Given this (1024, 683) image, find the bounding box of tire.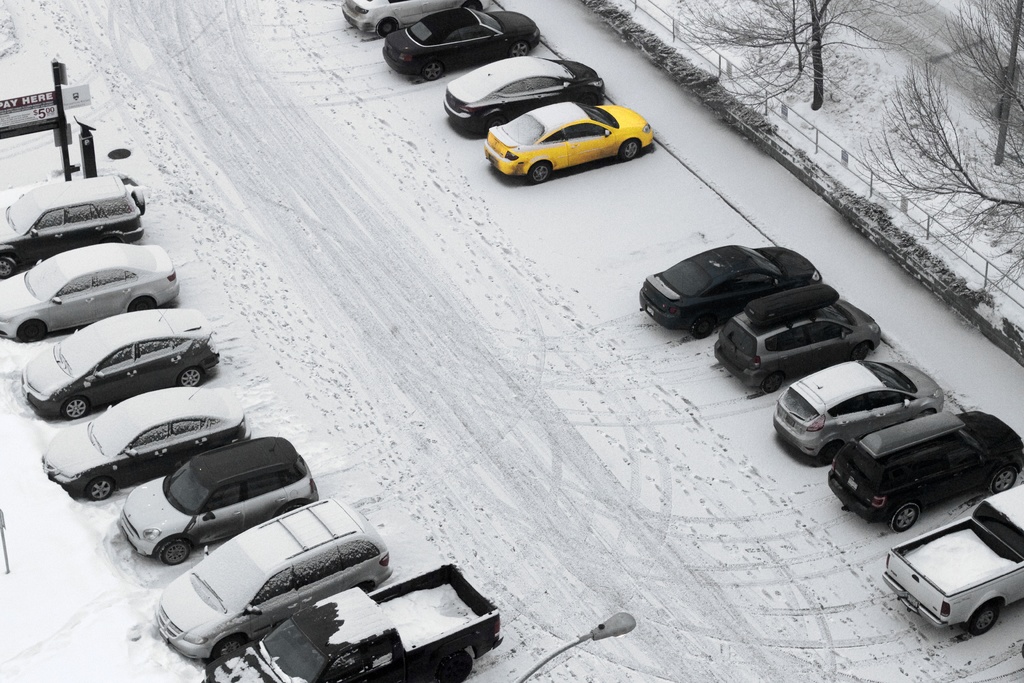
region(20, 320, 50, 343).
